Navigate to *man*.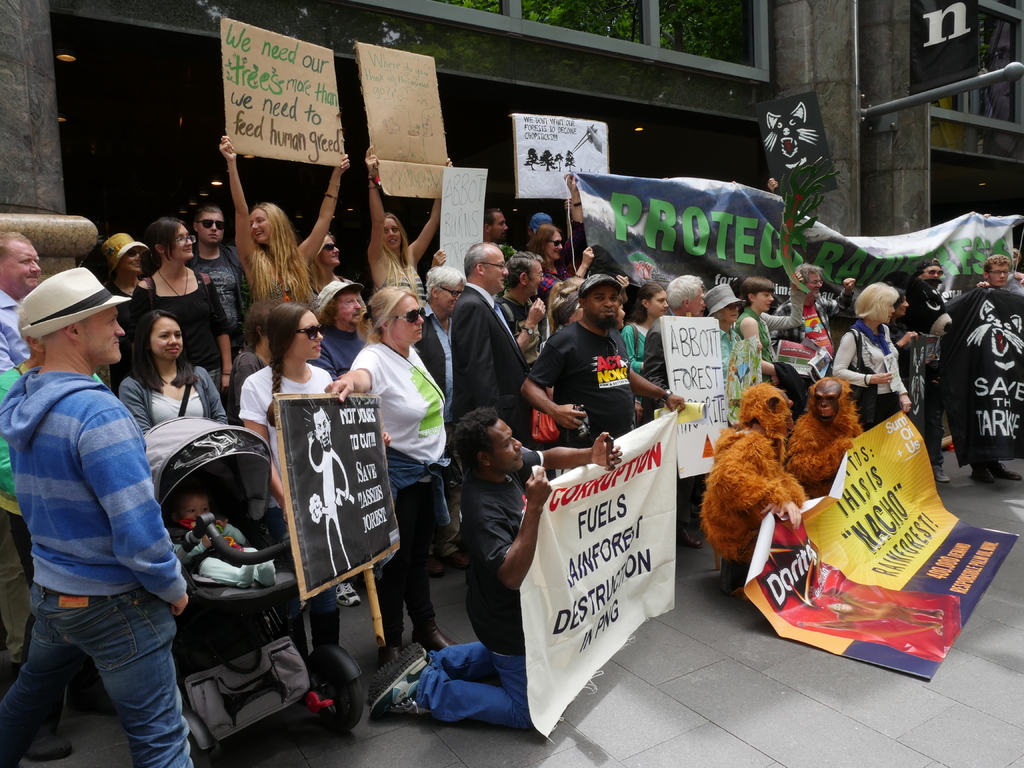
Navigation target: Rect(977, 255, 1023, 483).
